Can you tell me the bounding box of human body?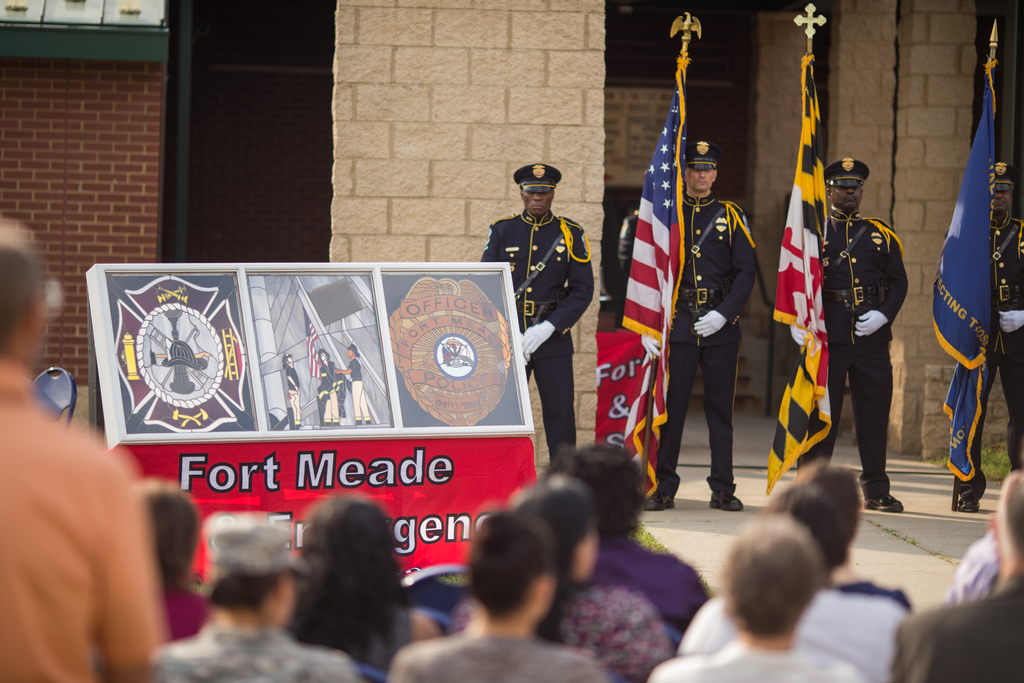
{"x1": 820, "y1": 154, "x2": 915, "y2": 520}.
